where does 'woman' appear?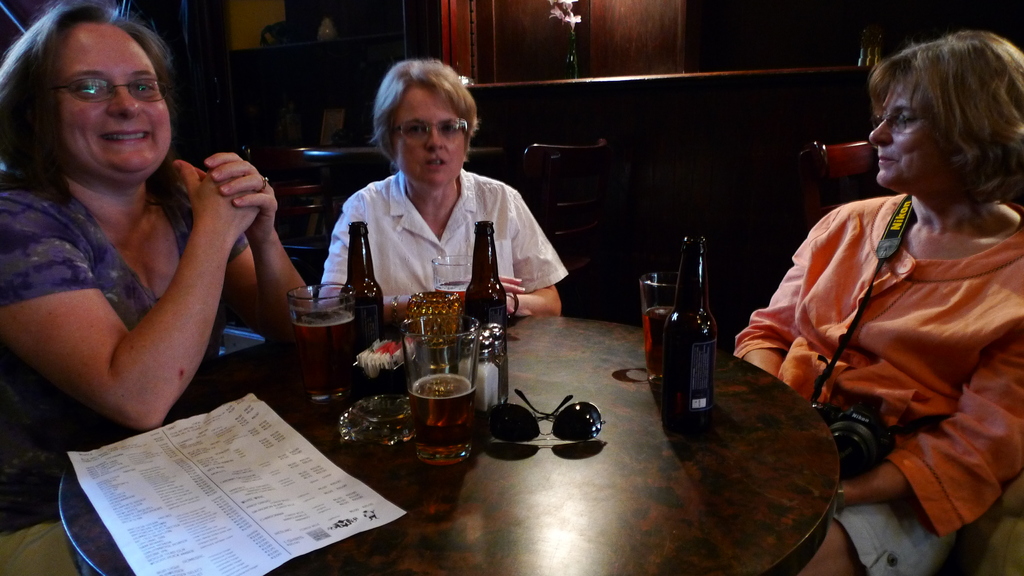
Appears at 313/62/570/318.
